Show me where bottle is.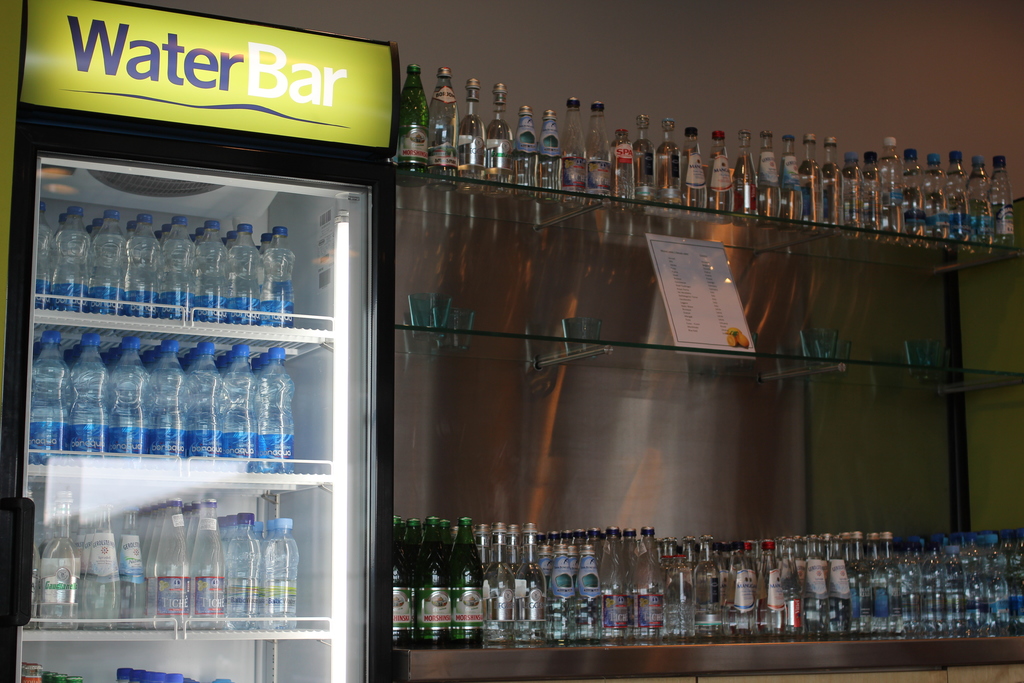
bottle is at [564,532,573,543].
